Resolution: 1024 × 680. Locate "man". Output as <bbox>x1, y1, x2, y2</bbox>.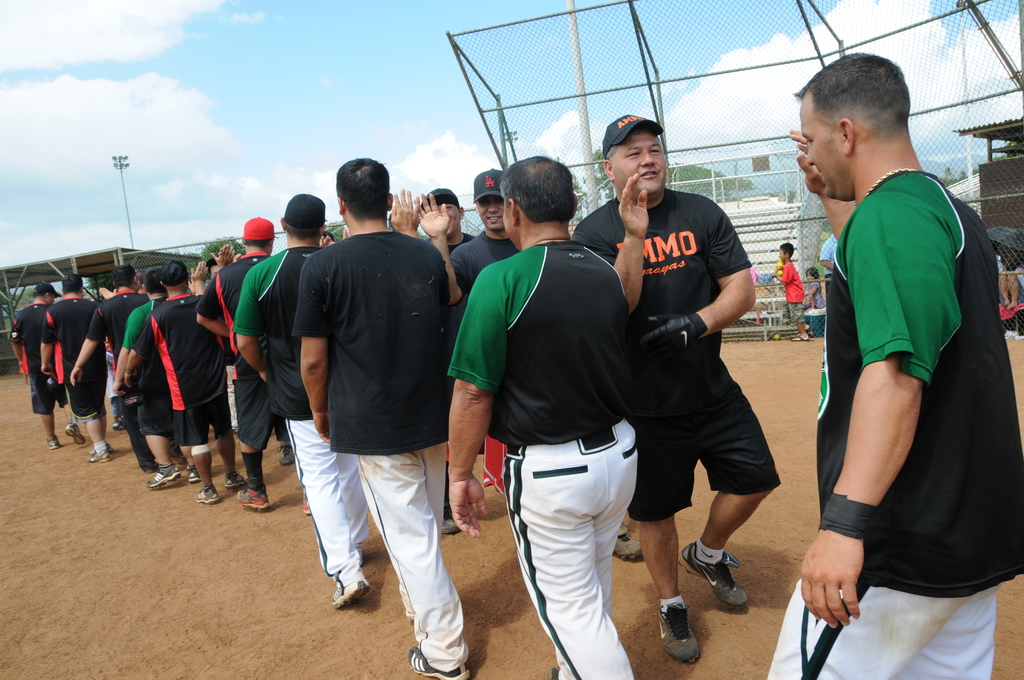
<bbox>447, 155, 637, 679</bbox>.
